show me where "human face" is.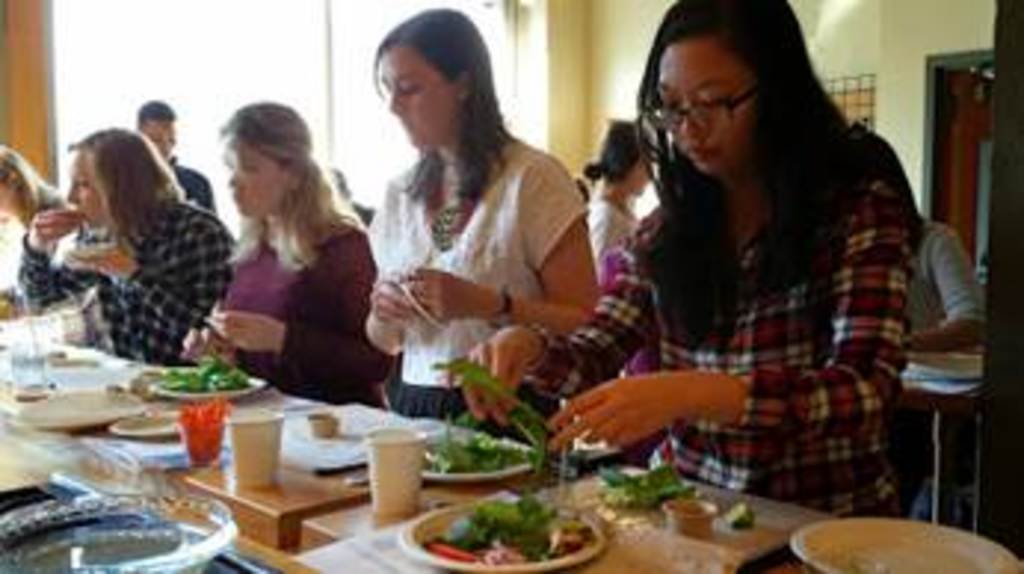
"human face" is at Rect(654, 38, 749, 172).
